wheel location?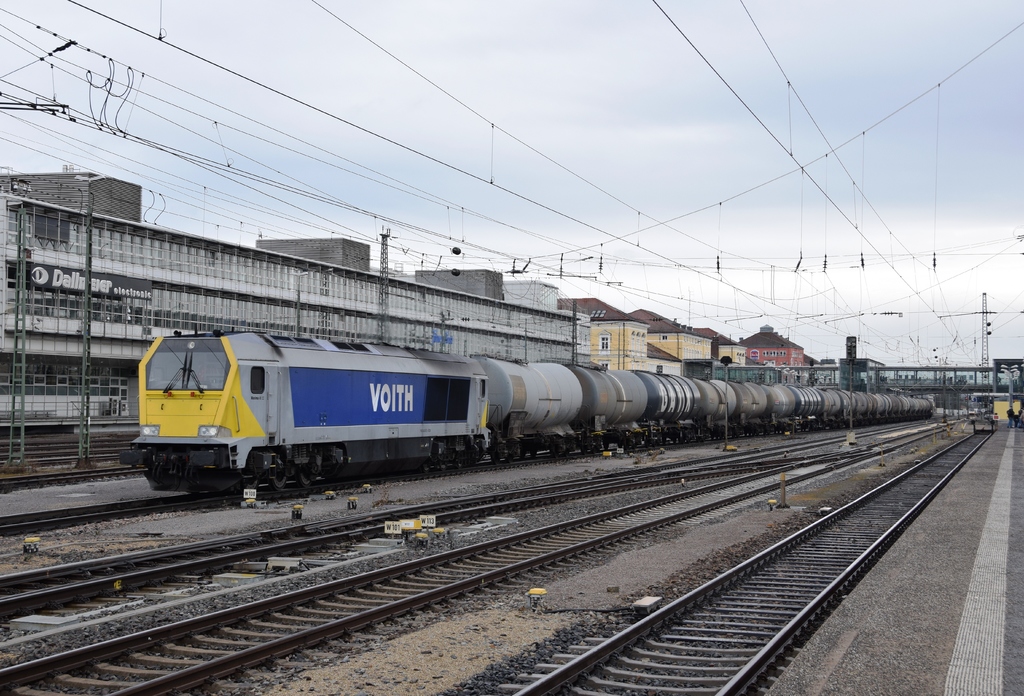
bbox=(298, 472, 314, 489)
